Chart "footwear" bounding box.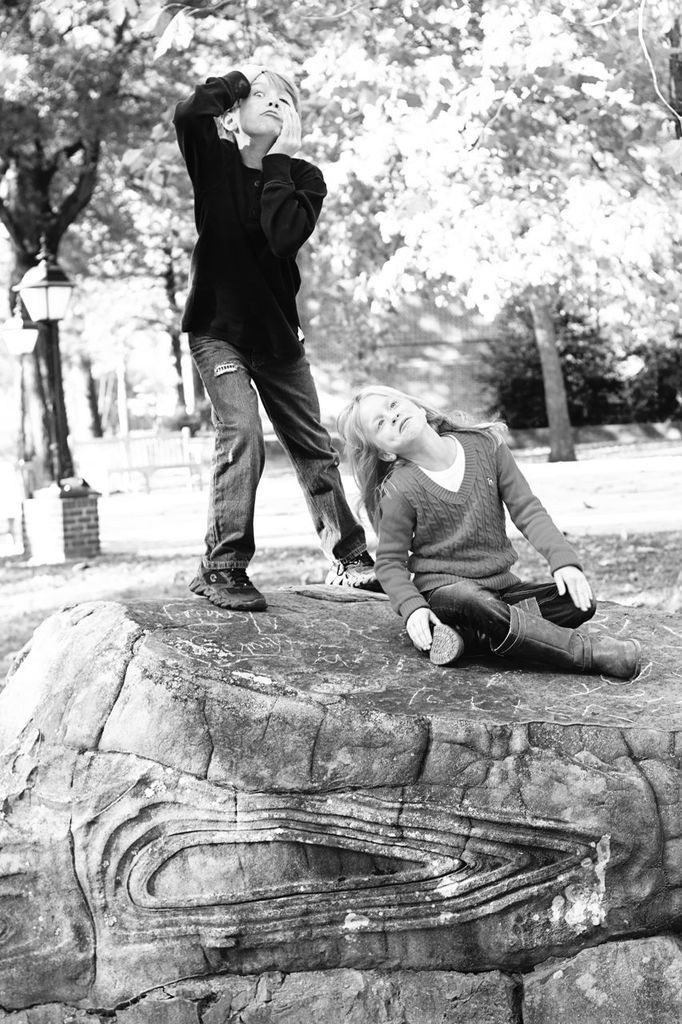
Charted: bbox=[487, 598, 642, 682].
